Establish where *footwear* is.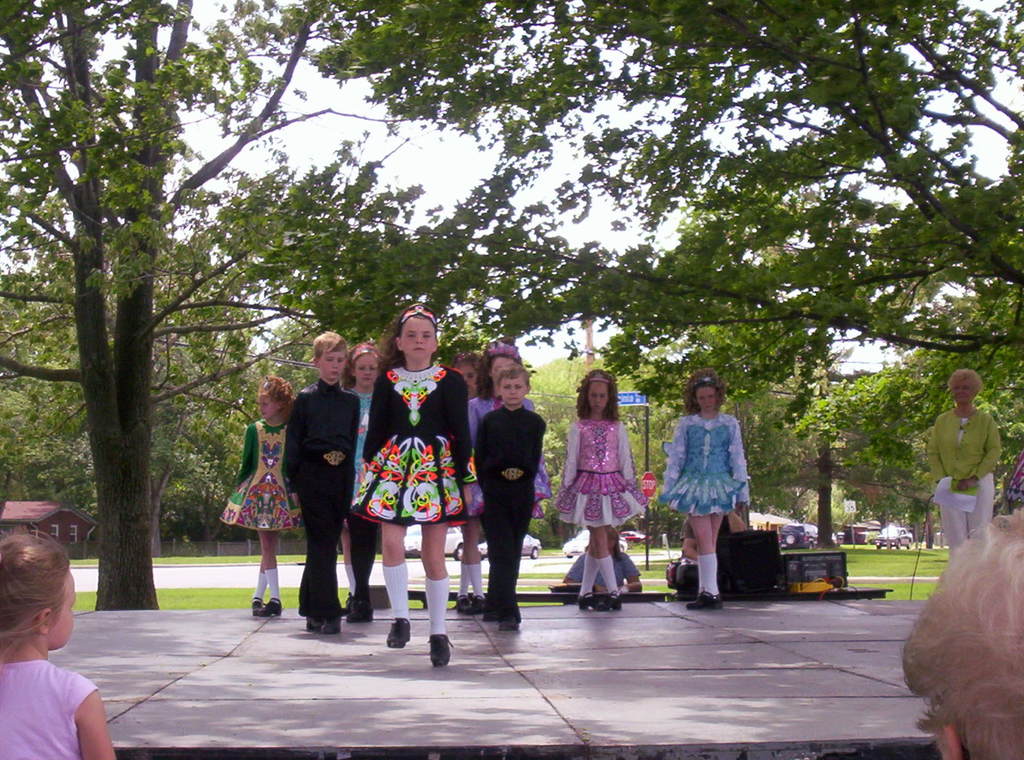
Established at <region>264, 597, 282, 616</region>.
